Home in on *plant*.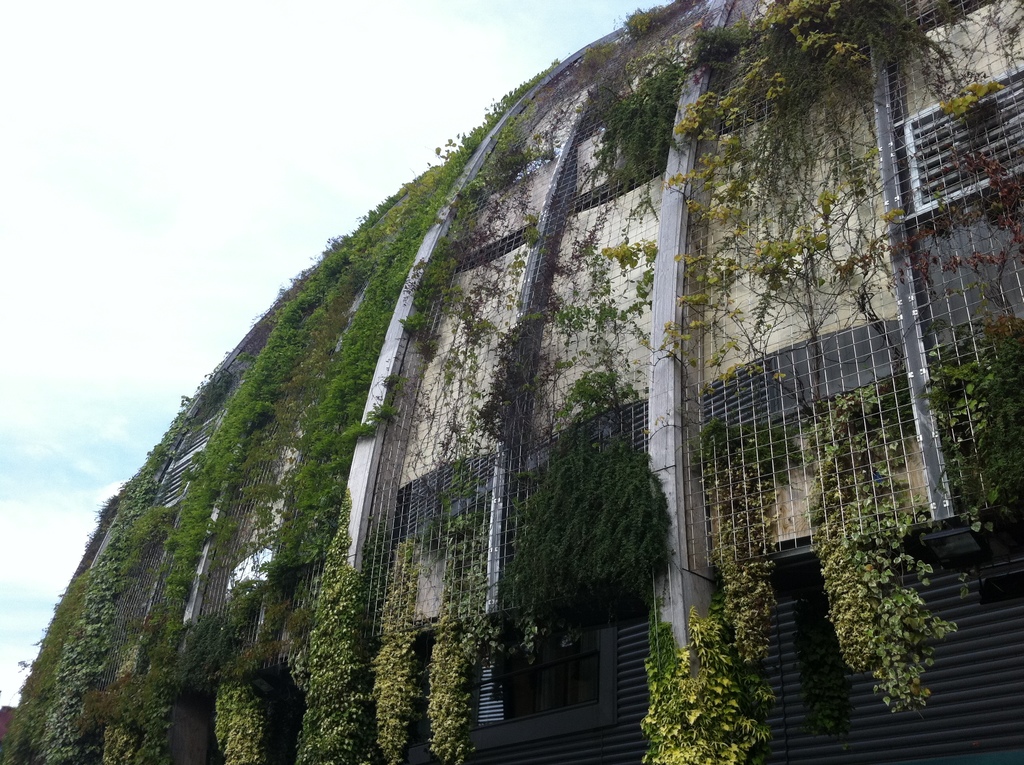
Homed in at bbox(708, 531, 779, 673).
